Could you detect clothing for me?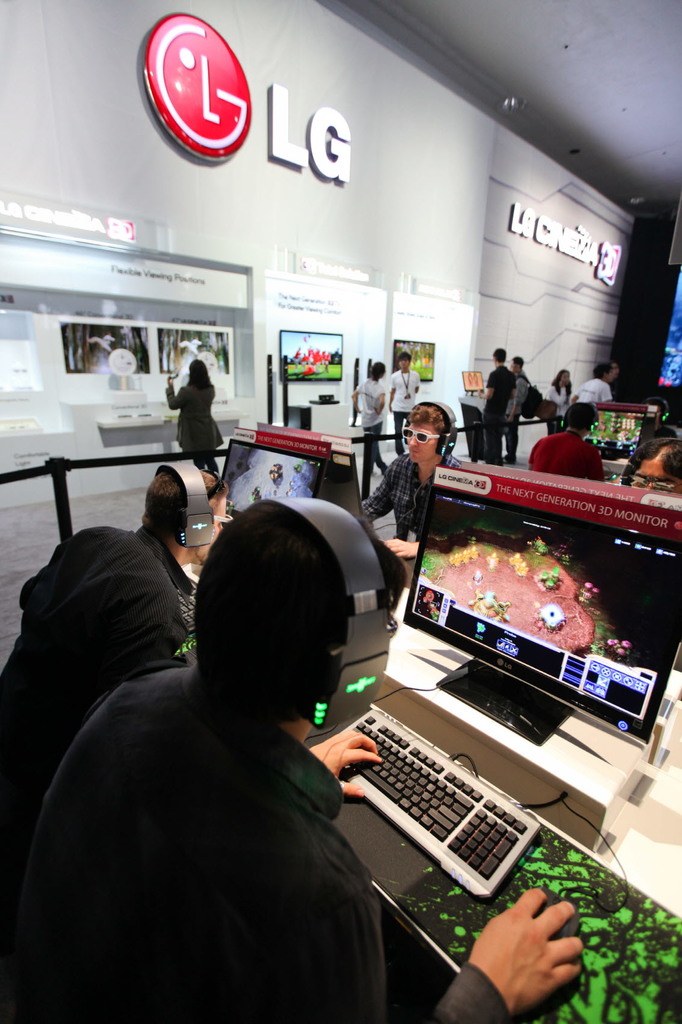
Detection result: x1=484, y1=368, x2=512, y2=459.
